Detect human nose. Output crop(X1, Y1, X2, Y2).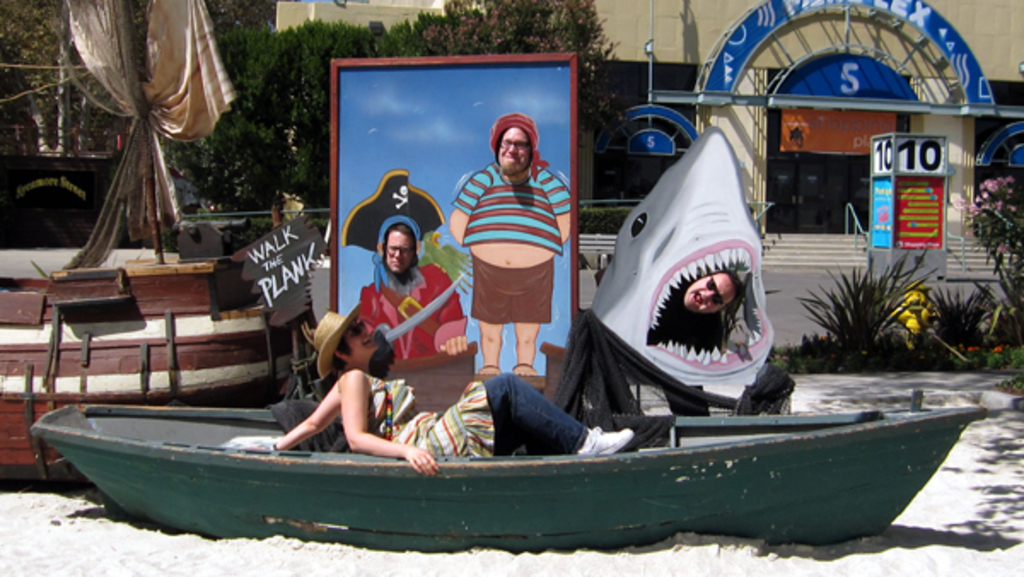
crop(707, 290, 717, 295).
